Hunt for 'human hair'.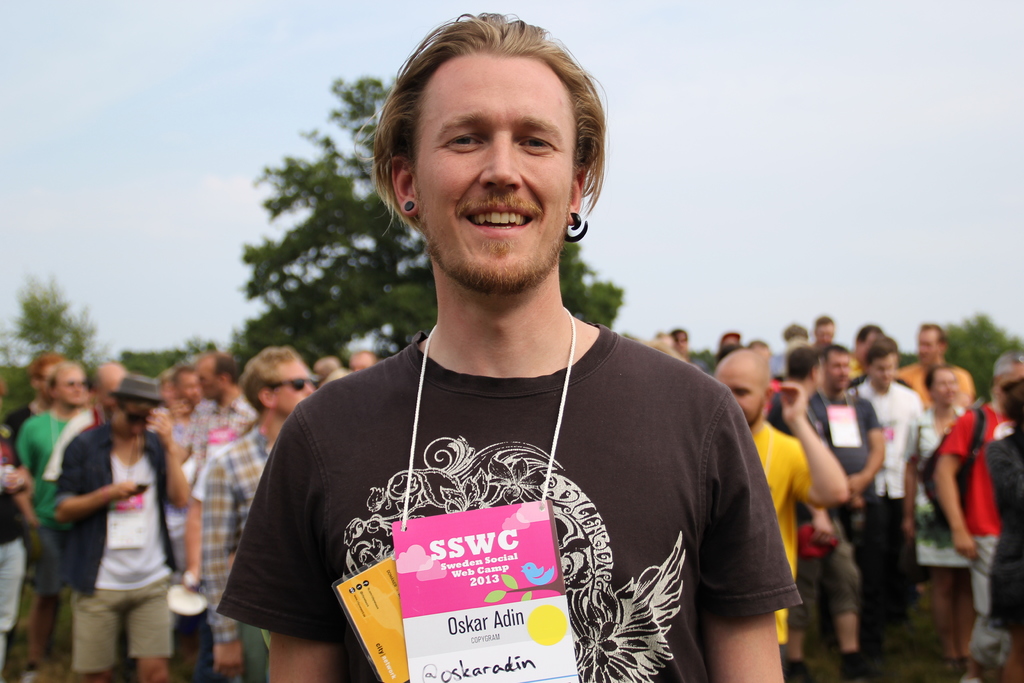
Hunted down at (x1=159, y1=367, x2=170, y2=392).
